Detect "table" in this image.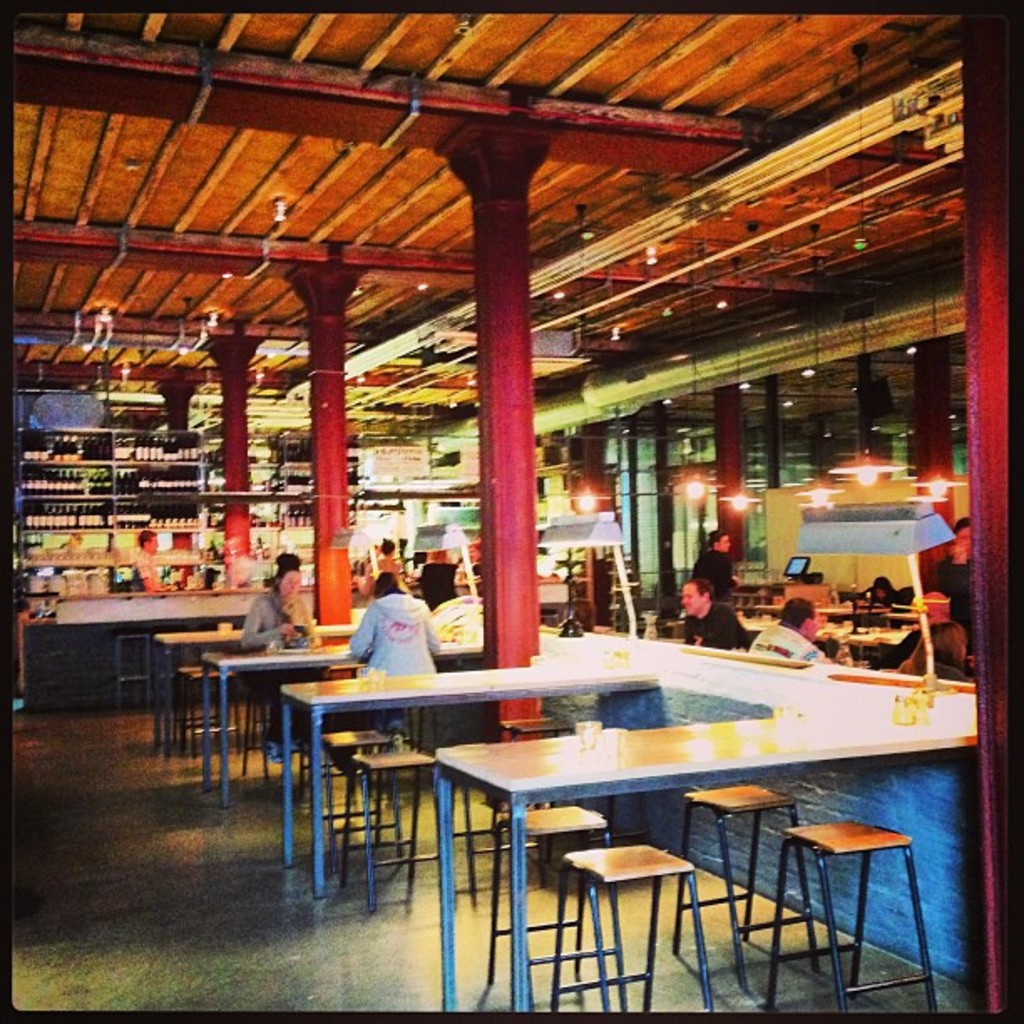
Detection: crop(194, 629, 361, 795).
